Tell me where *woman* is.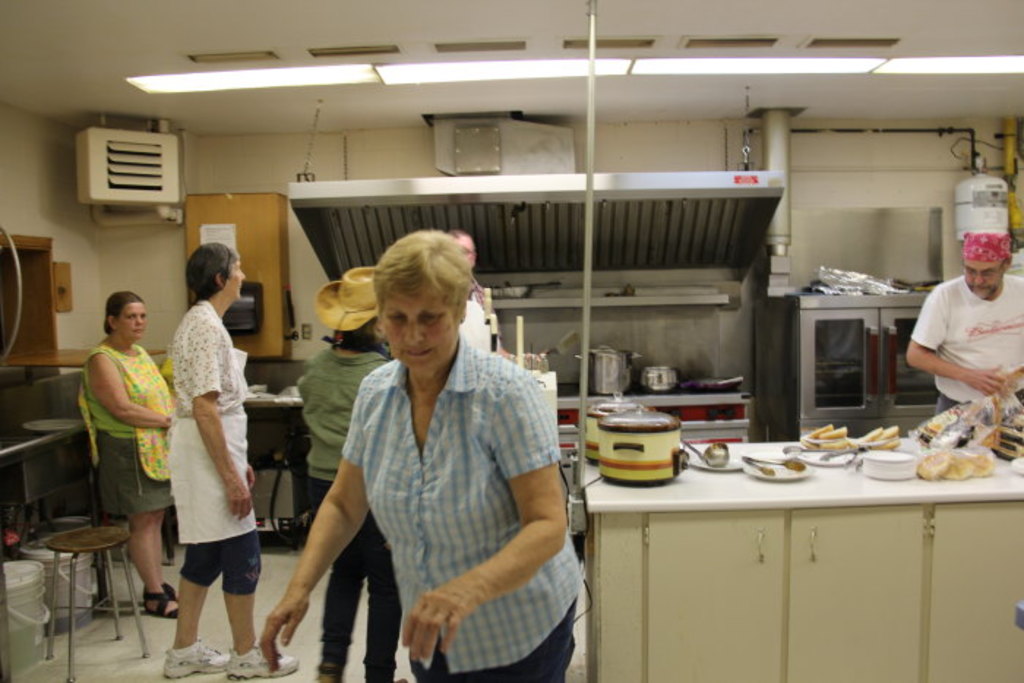
*woman* is at [146,230,263,667].
